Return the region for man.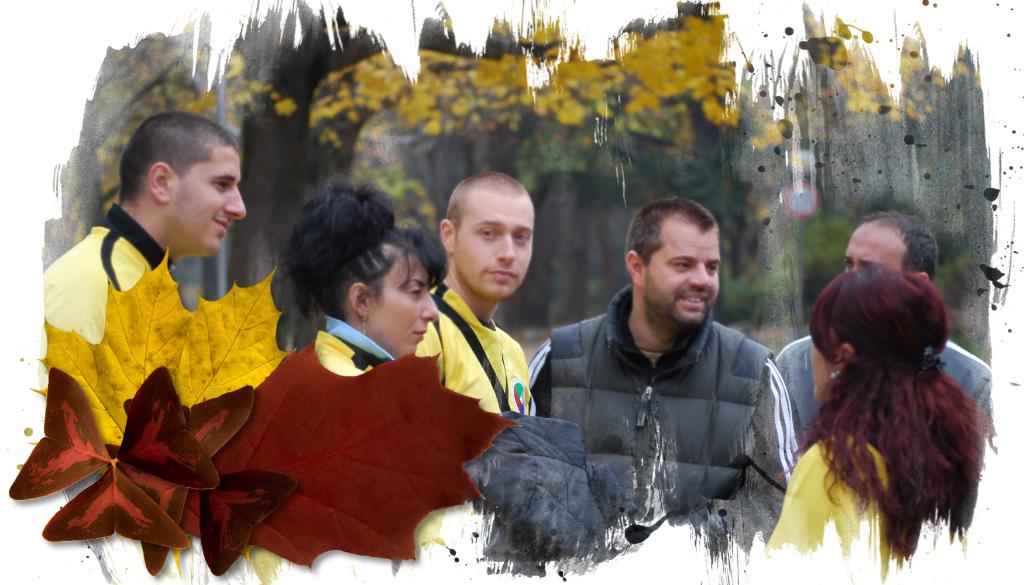
bbox(518, 193, 799, 539).
